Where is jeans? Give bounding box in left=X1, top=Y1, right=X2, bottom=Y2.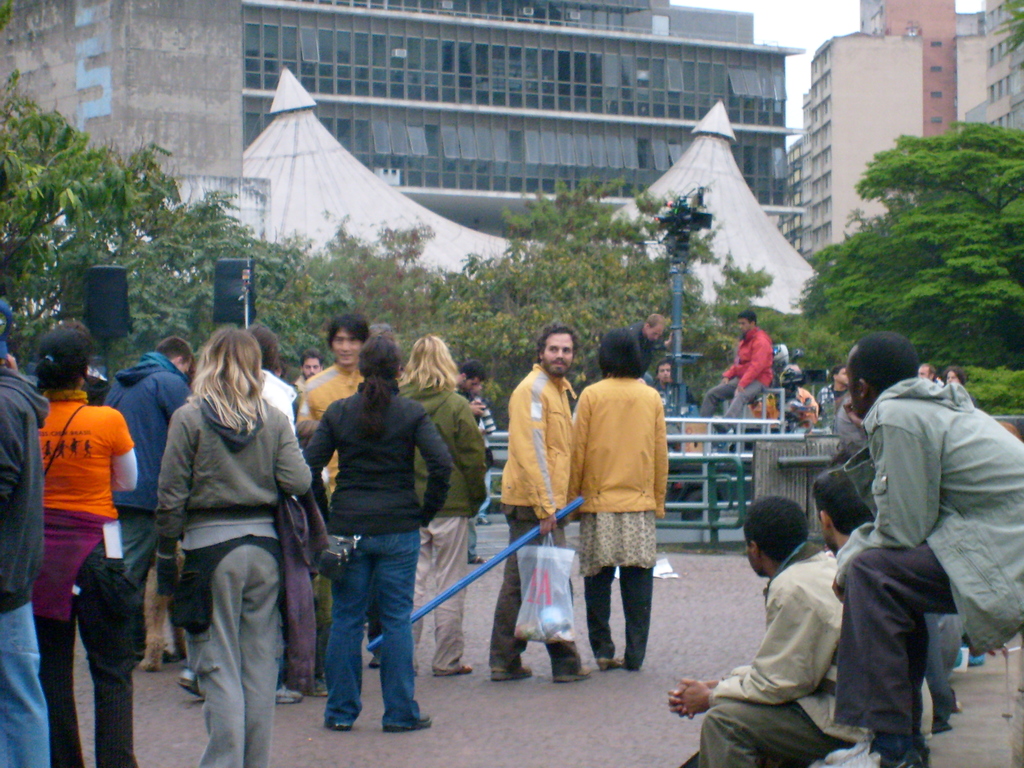
left=24, top=524, right=145, bottom=767.
